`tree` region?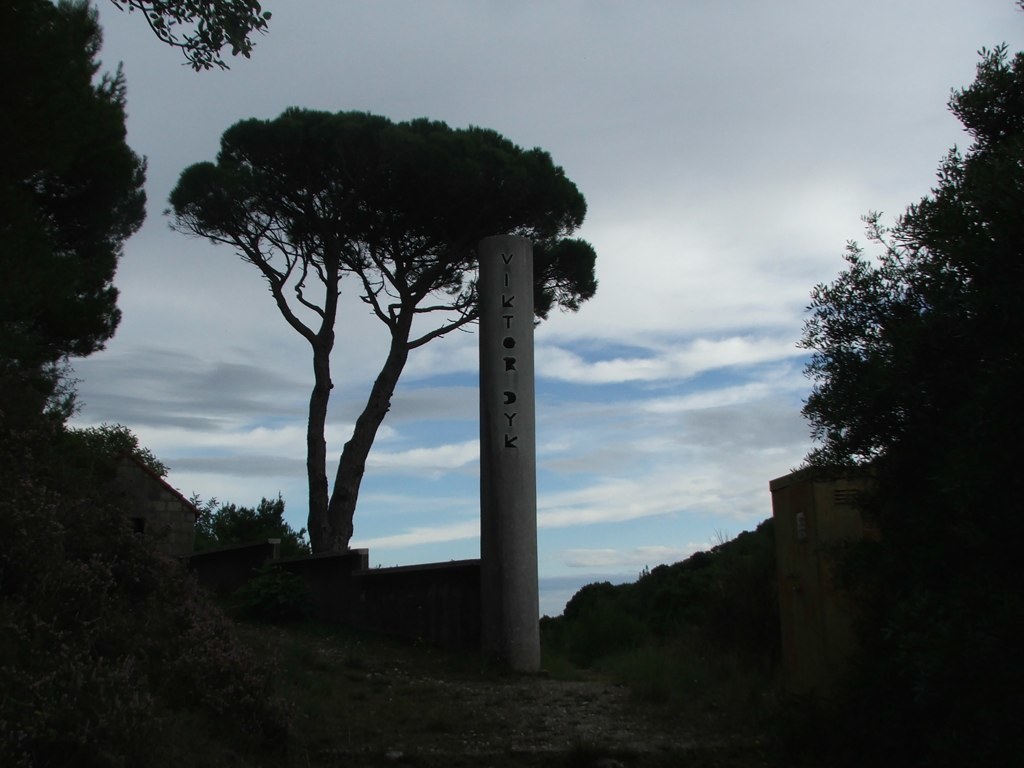
[0, 0, 156, 430]
